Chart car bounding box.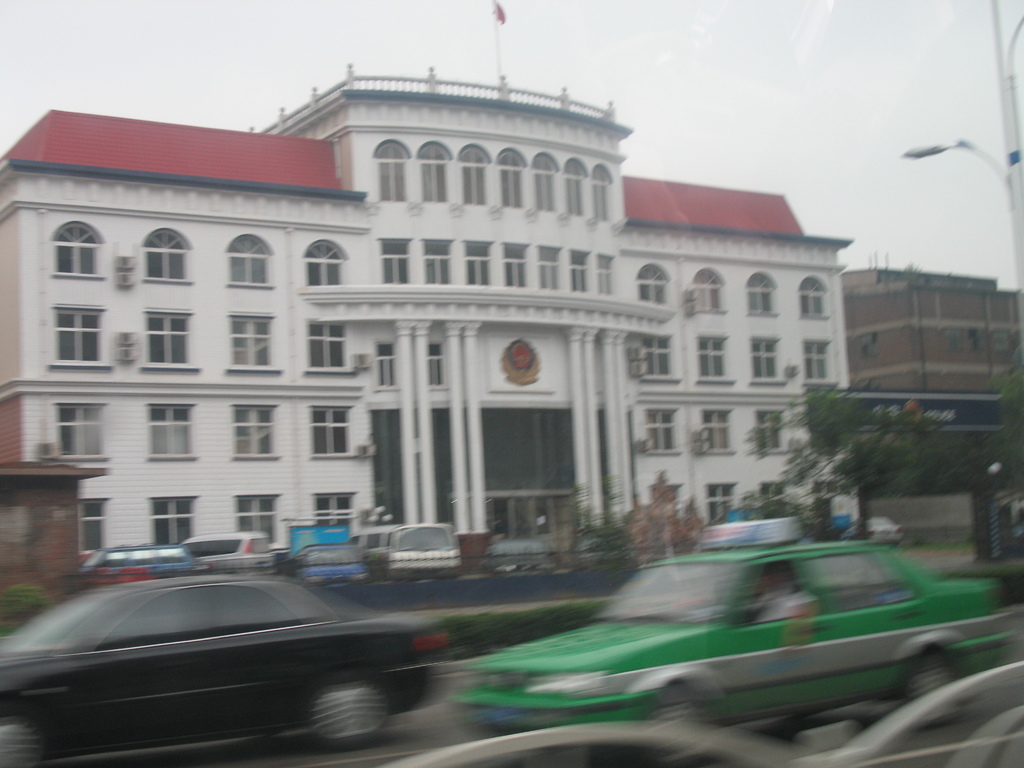
Charted: 472,520,1006,737.
